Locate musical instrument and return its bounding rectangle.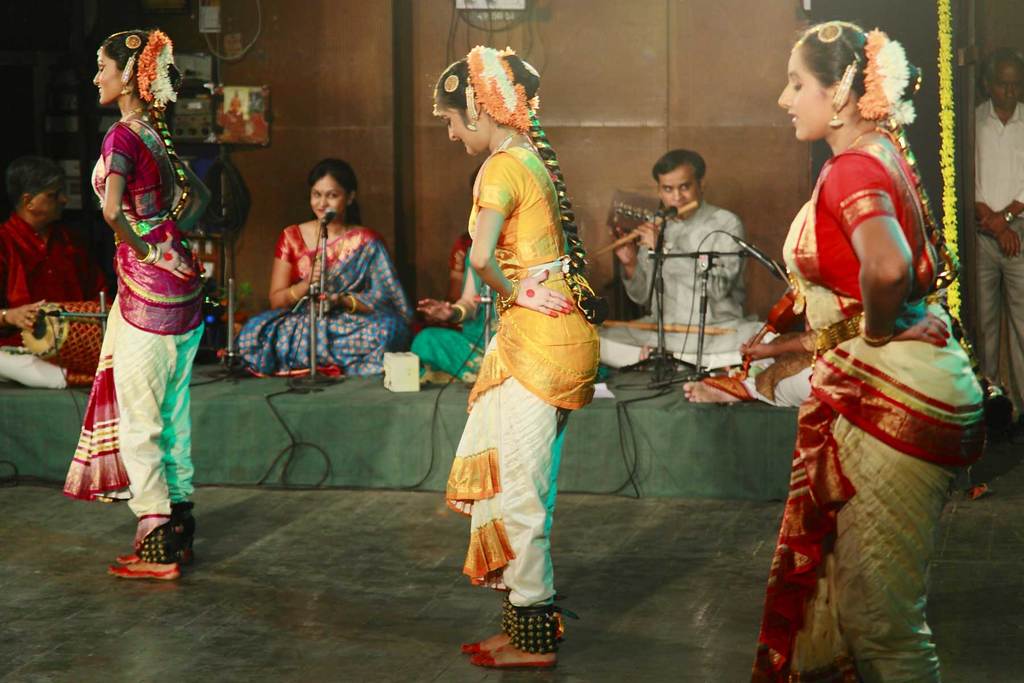
<region>17, 294, 127, 375</region>.
